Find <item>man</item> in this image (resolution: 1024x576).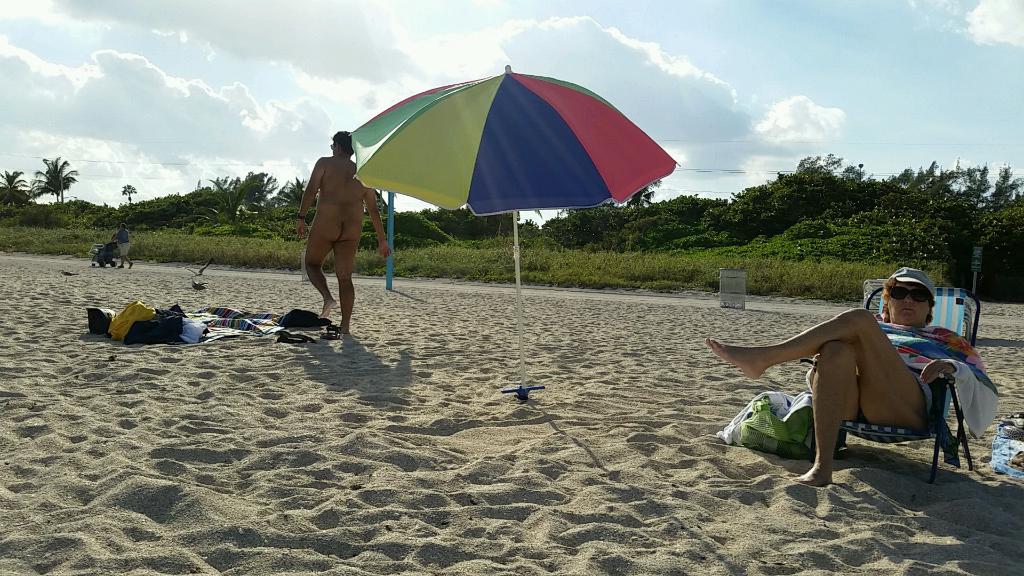
291,129,396,341.
